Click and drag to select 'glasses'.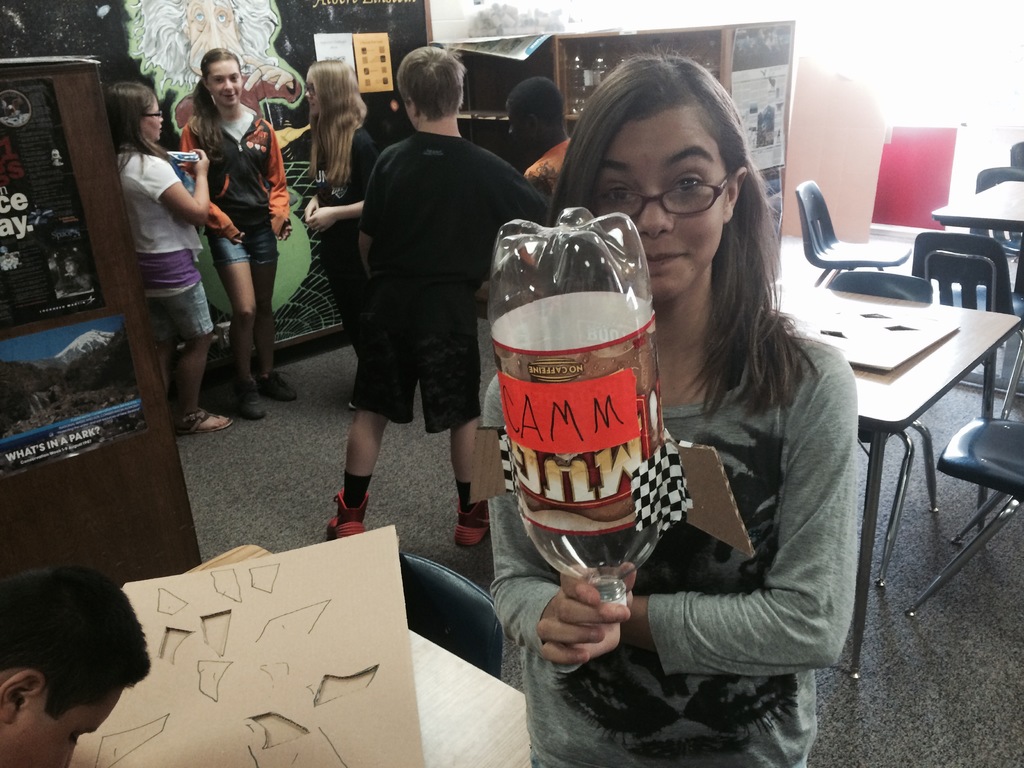
Selection: (left=144, top=108, right=164, bottom=120).
